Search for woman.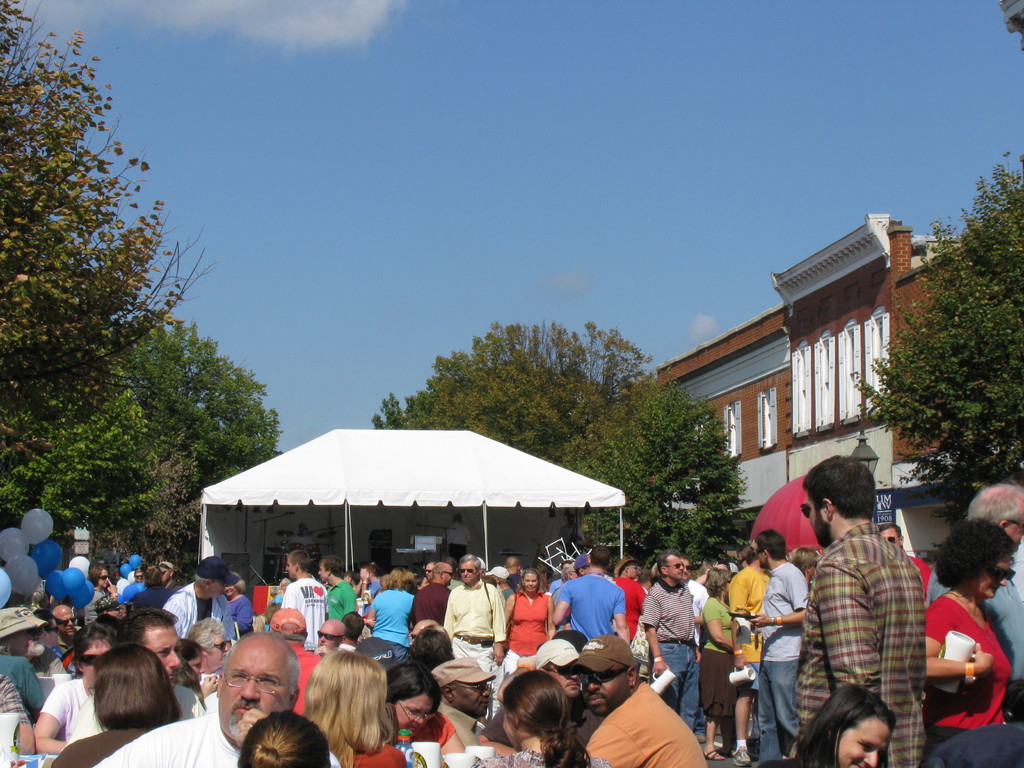
Found at 226 570 251 641.
